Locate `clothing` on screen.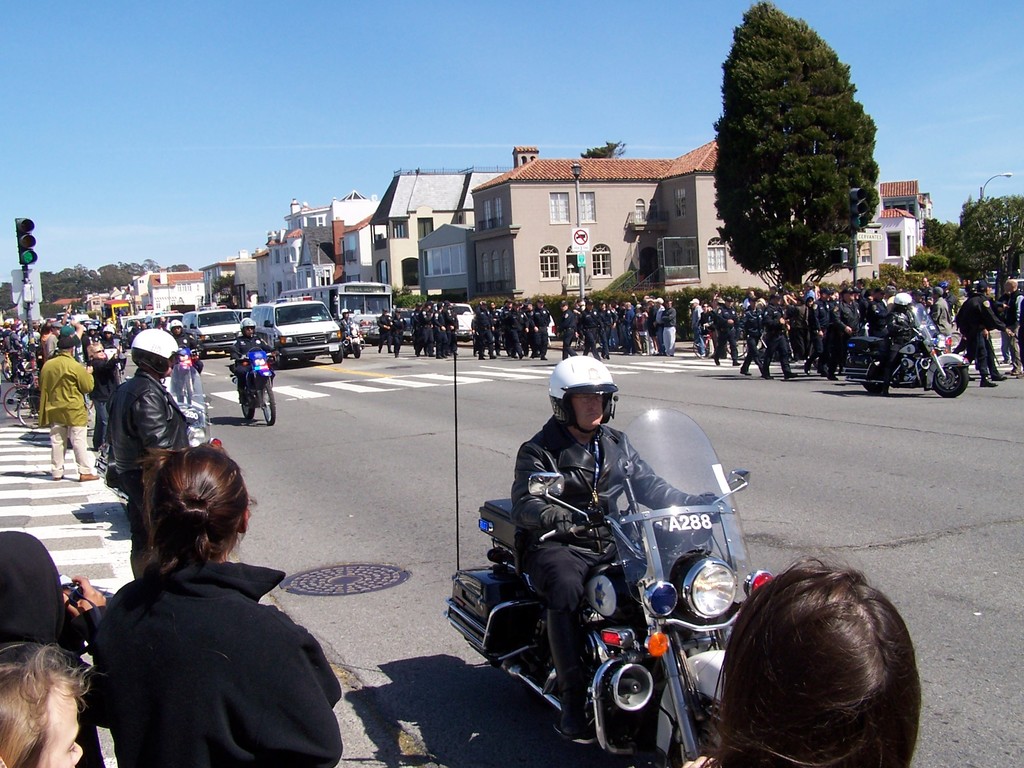
On screen at box(337, 318, 355, 338).
